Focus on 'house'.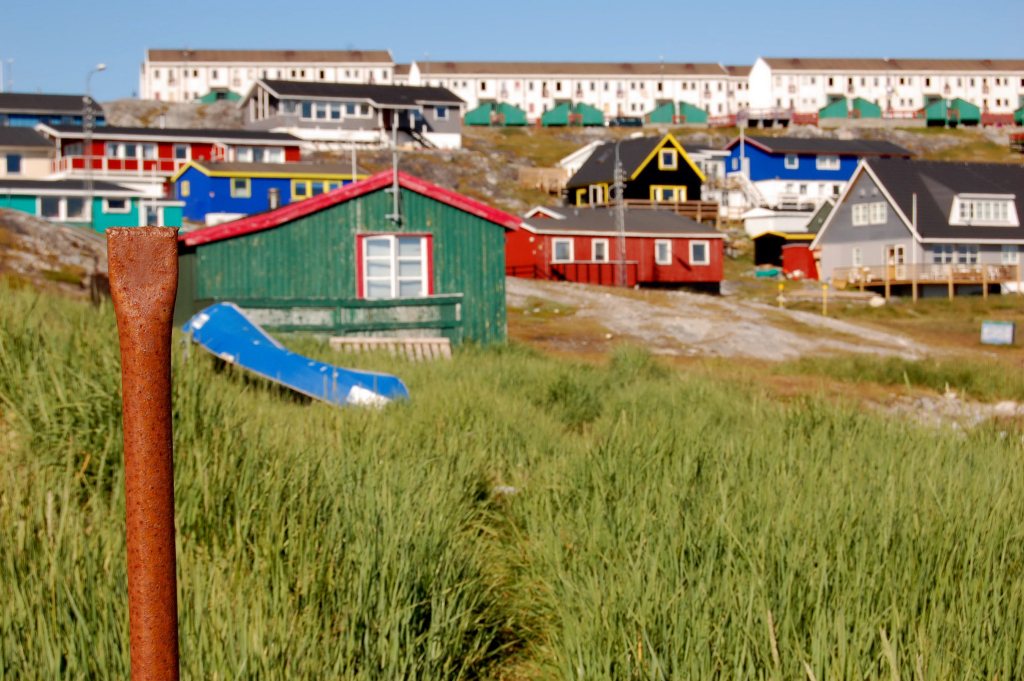
Focused at region(28, 114, 314, 185).
